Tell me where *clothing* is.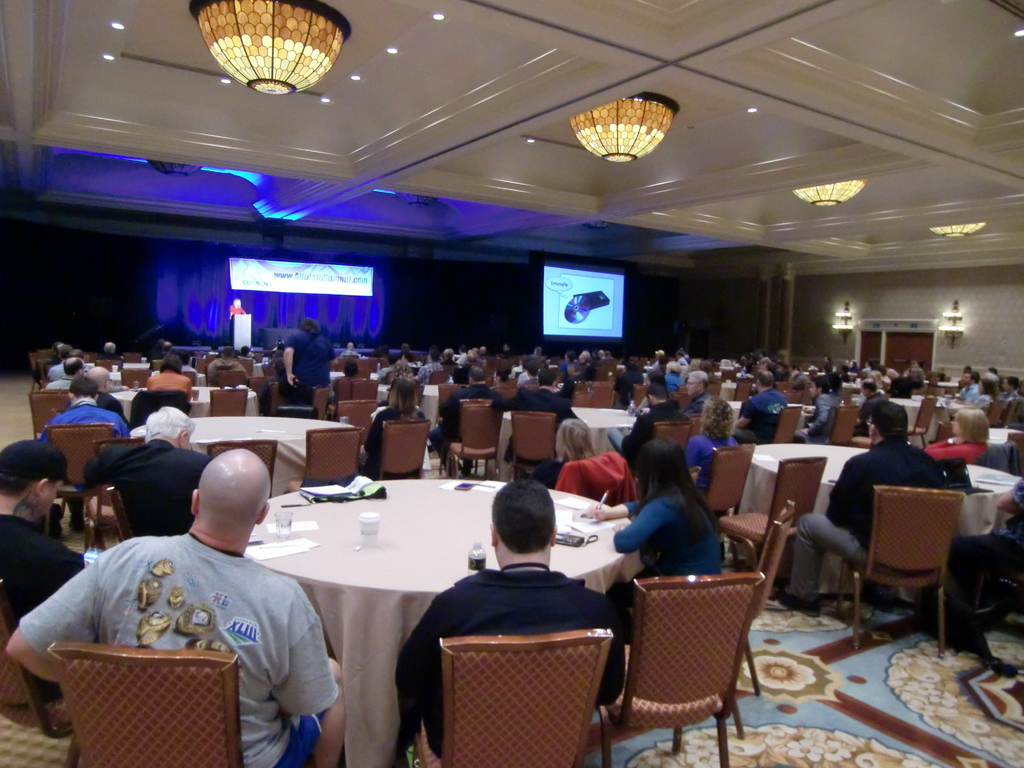
*clothing* is at 0,511,87,696.
